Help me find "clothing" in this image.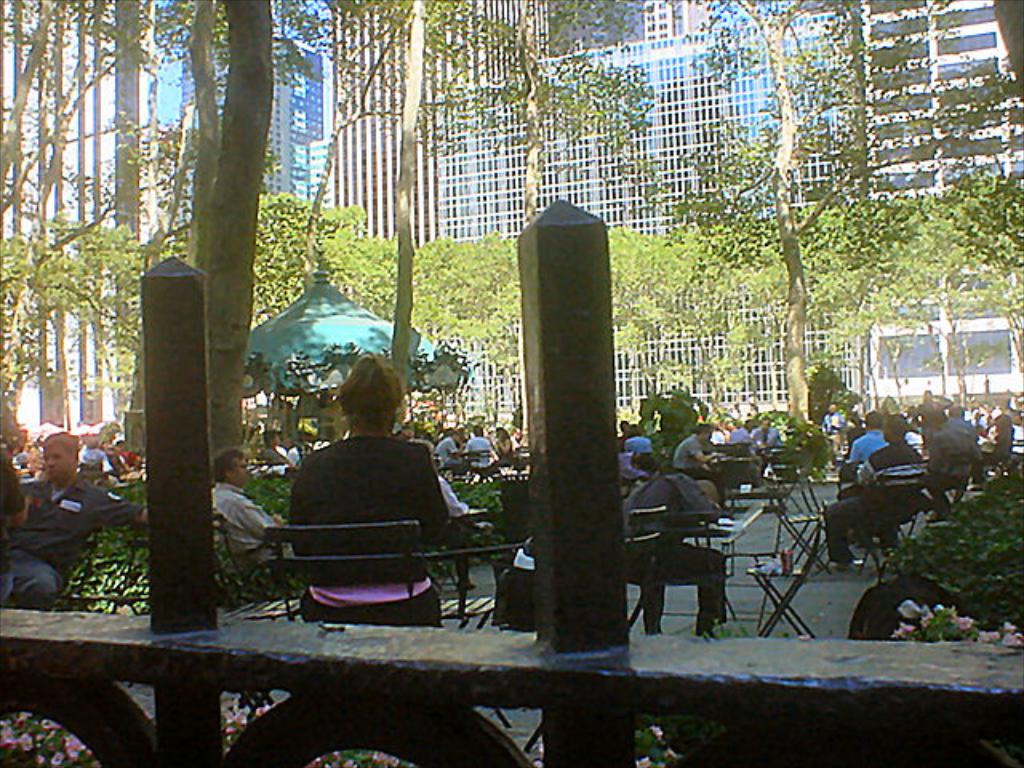
Found it: crop(210, 491, 294, 578).
